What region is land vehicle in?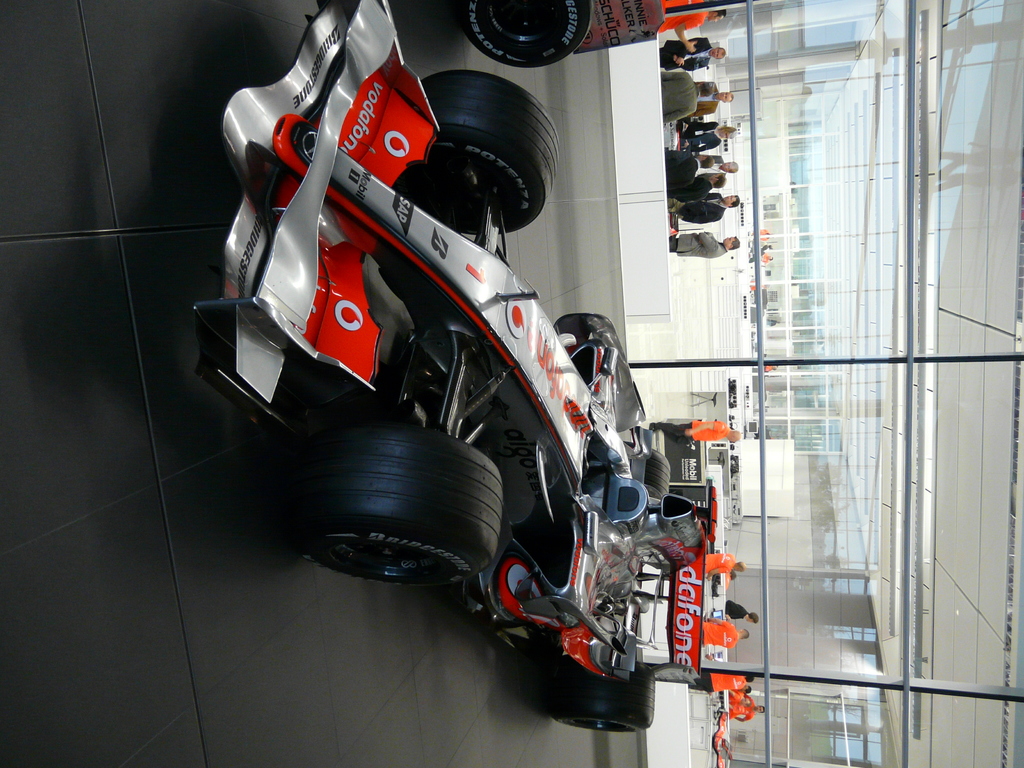
237 172 690 739.
